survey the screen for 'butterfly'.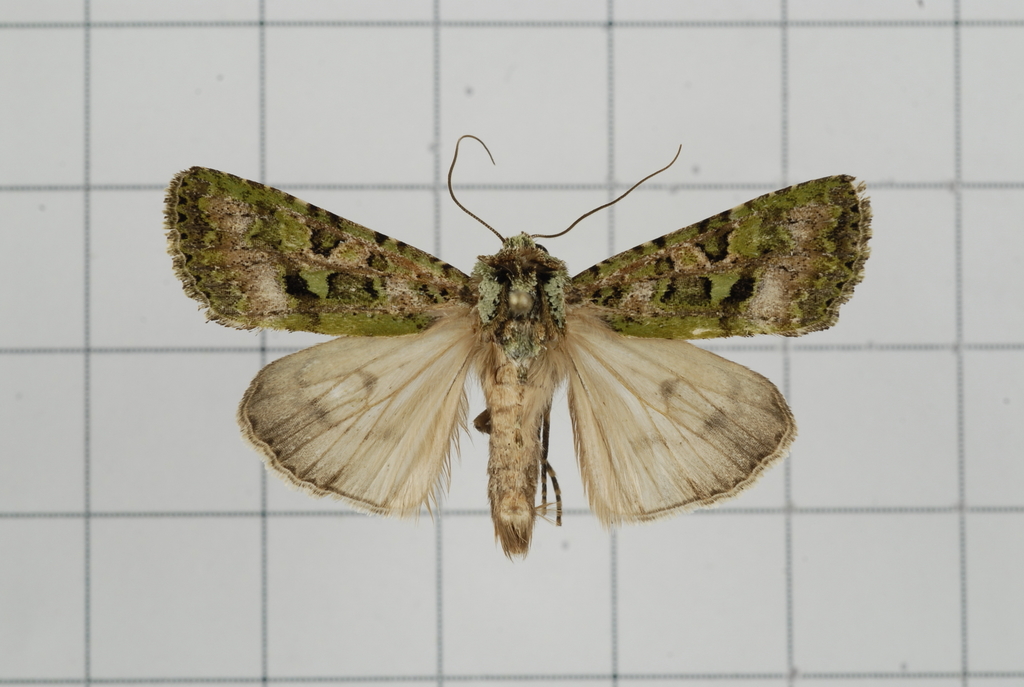
Survey found: Rect(164, 131, 871, 559).
